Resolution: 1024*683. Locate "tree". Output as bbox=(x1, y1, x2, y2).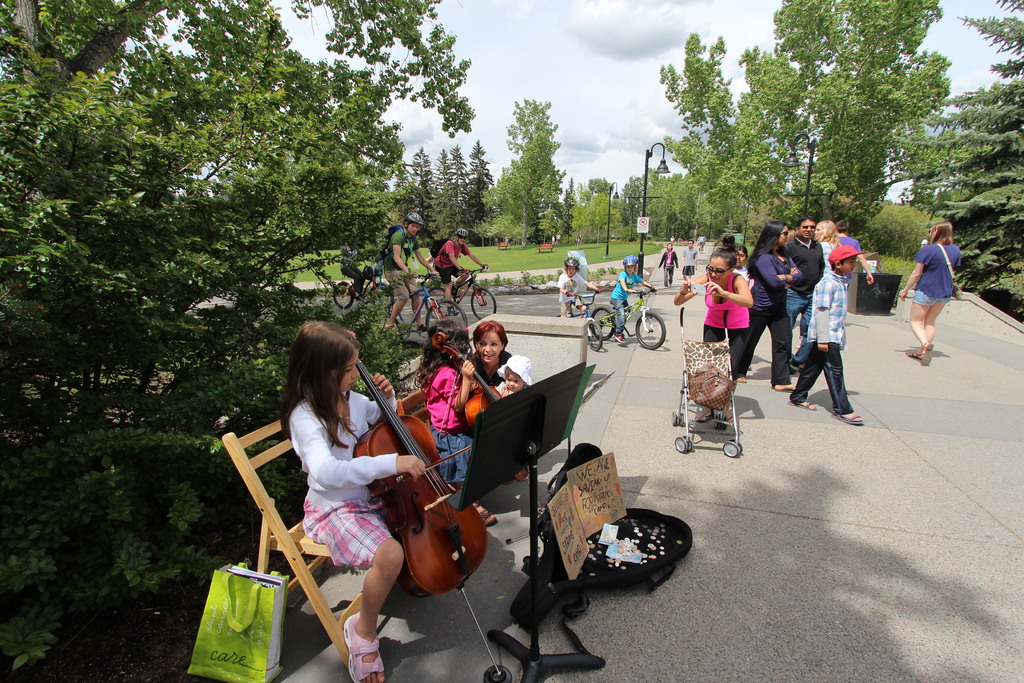
bbox=(736, 0, 845, 241).
